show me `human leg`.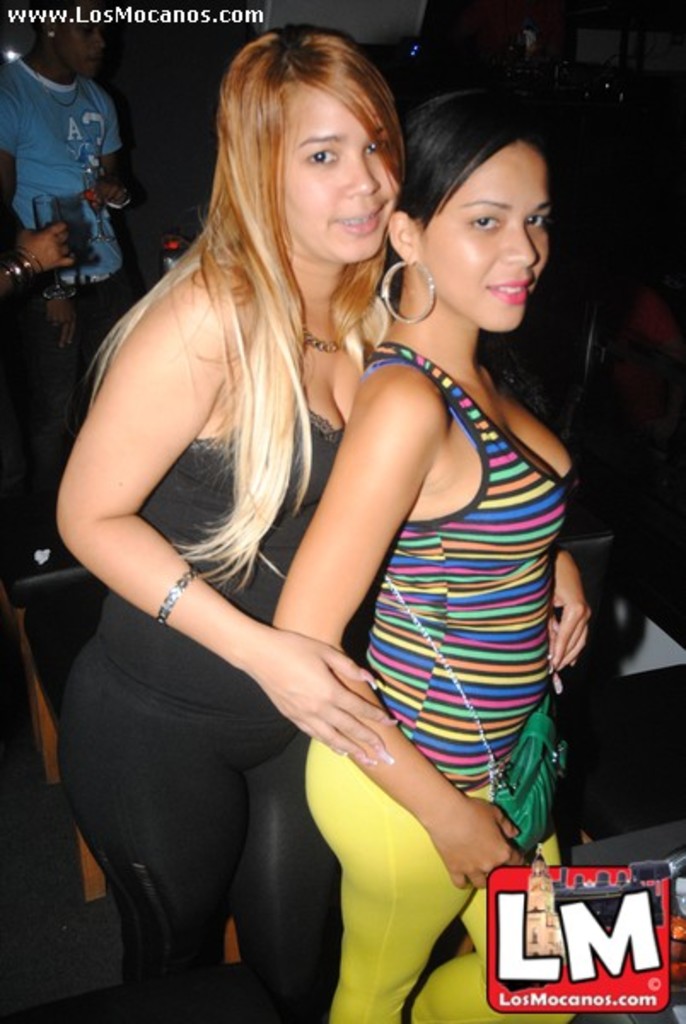
`human leg` is here: box=[295, 758, 502, 1022].
